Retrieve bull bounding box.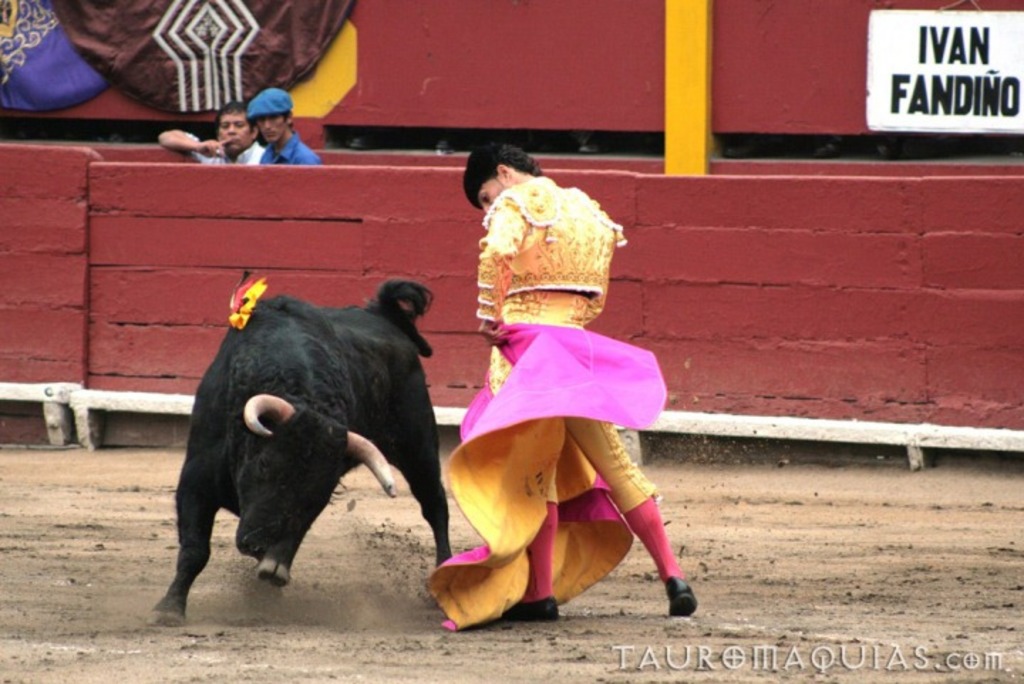
Bounding box: x1=139 y1=270 x2=457 y2=633.
